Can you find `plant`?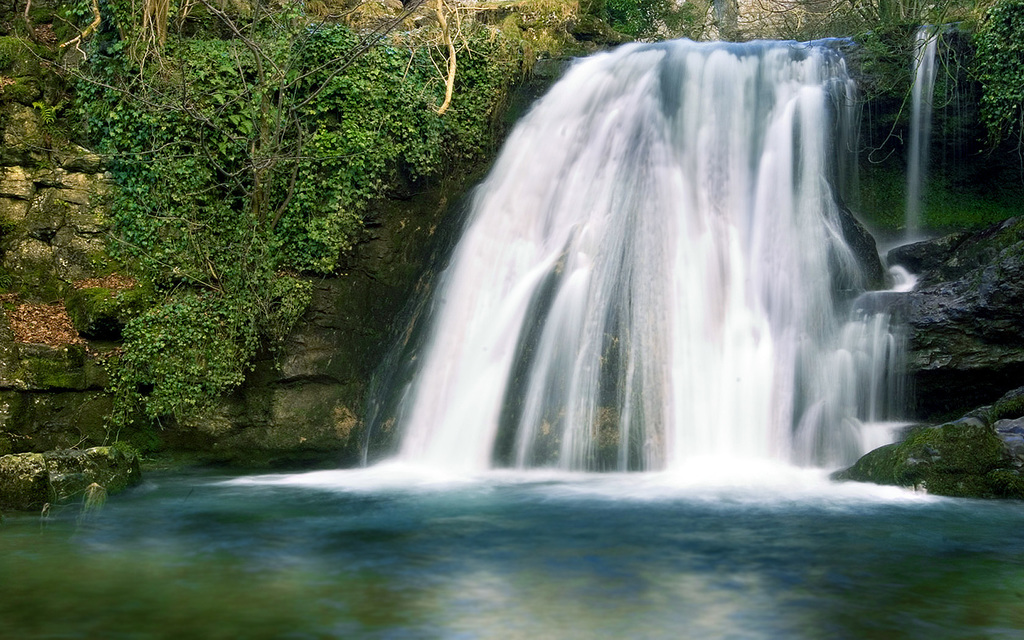
Yes, bounding box: pyautogui.locateOnScreen(579, 0, 700, 36).
